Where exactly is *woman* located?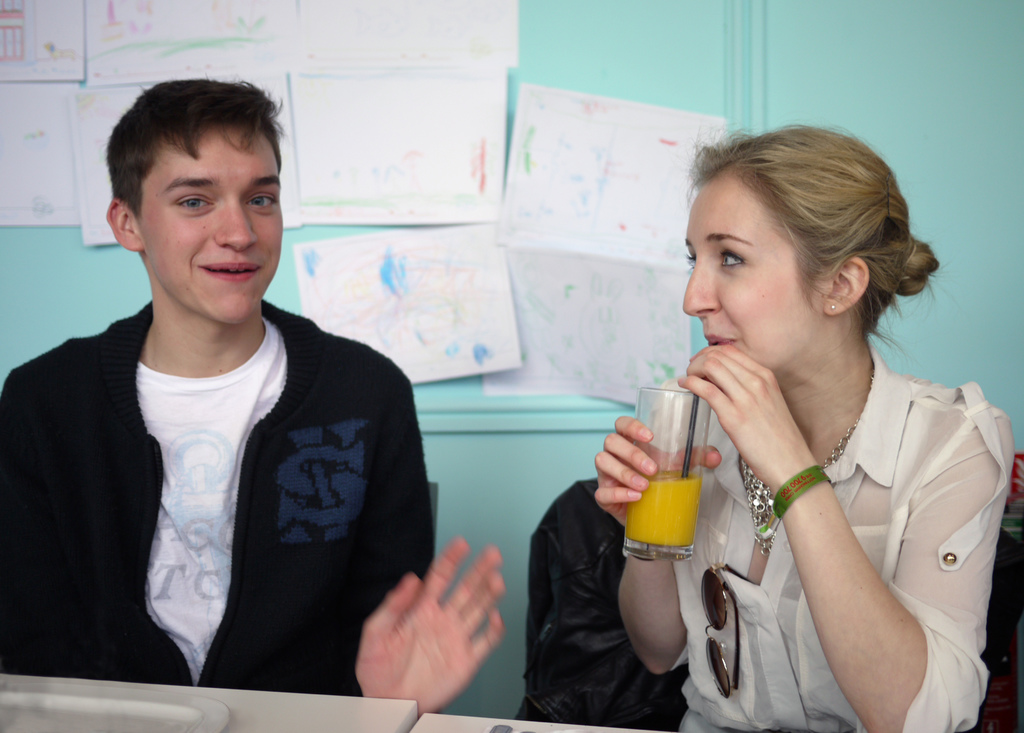
Its bounding box is (583, 125, 999, 732).
